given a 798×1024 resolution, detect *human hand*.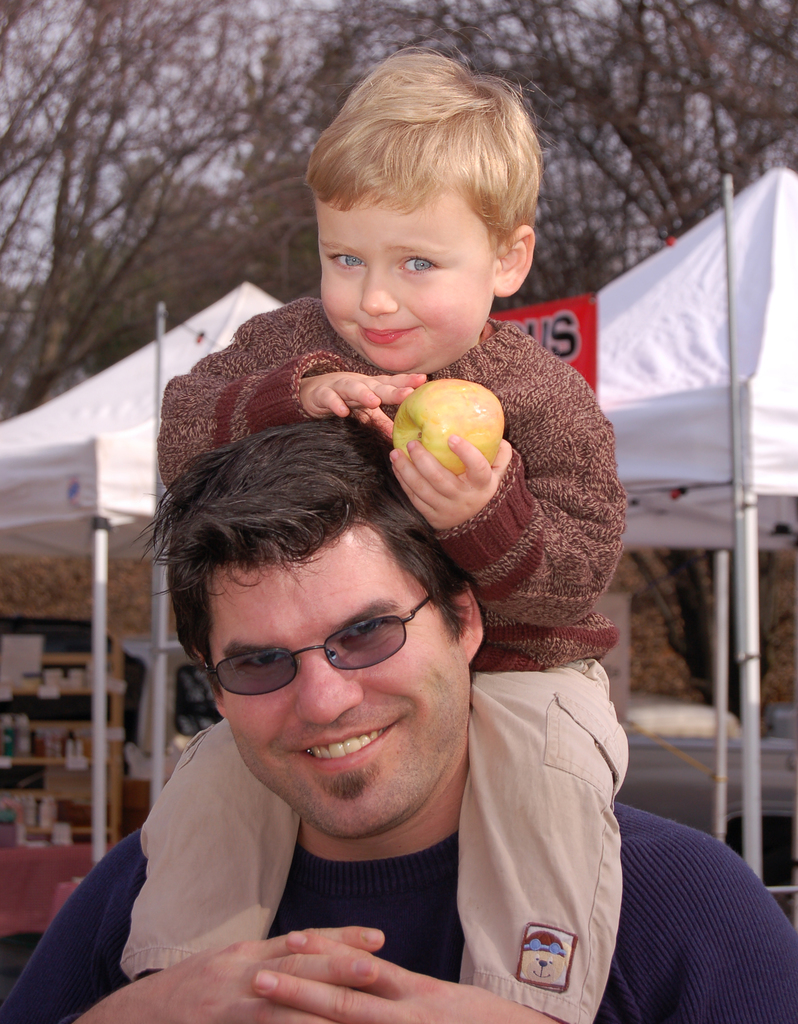
<bbox>122, 923, 389, 1023</bbox>.
